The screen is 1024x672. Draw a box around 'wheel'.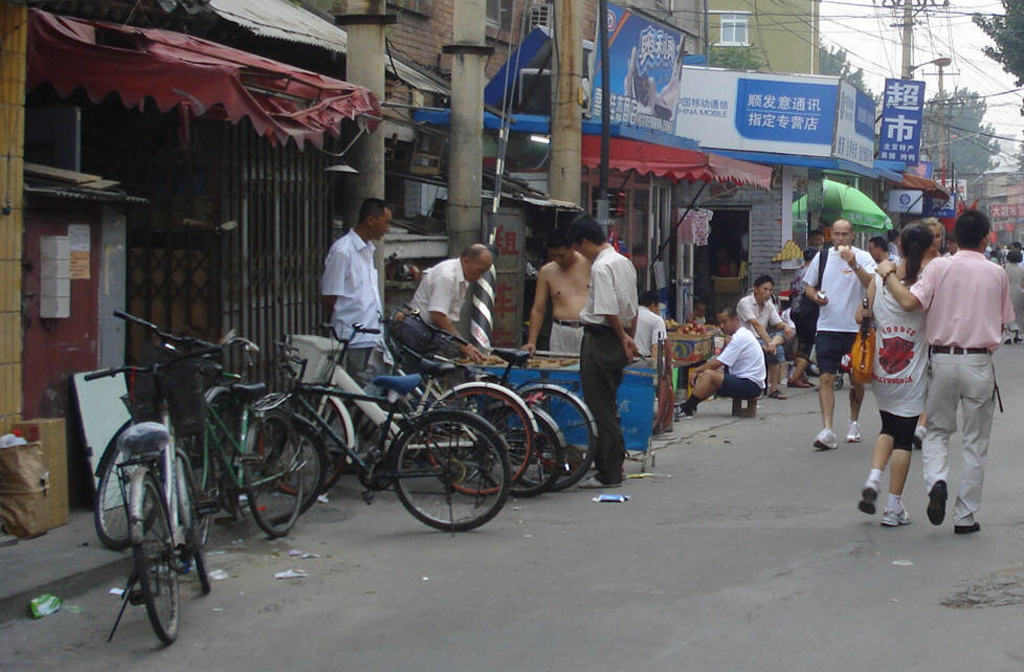
375/405/506/534.
